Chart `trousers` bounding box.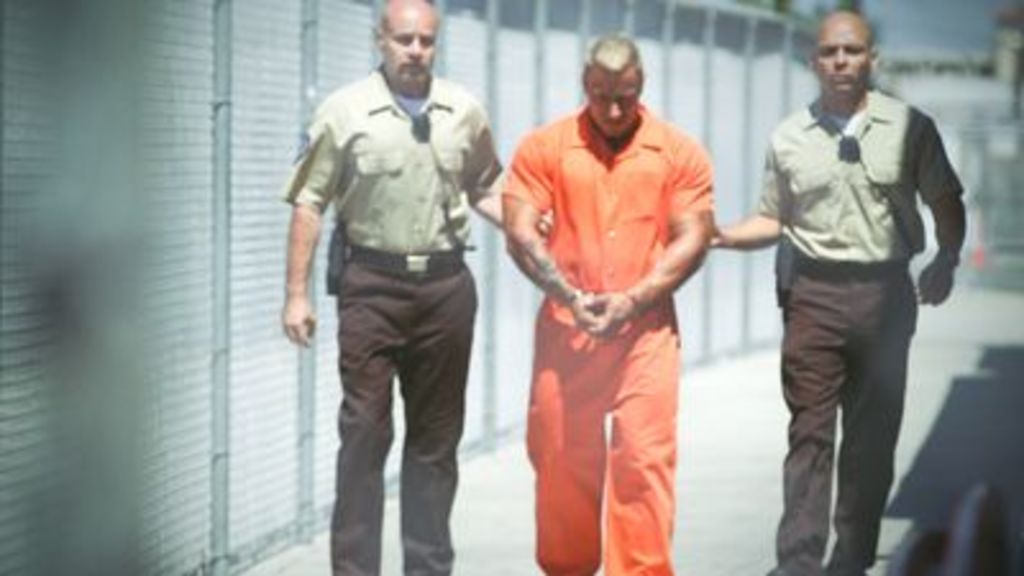
Charted: locate(771, 251, 909, 573).
